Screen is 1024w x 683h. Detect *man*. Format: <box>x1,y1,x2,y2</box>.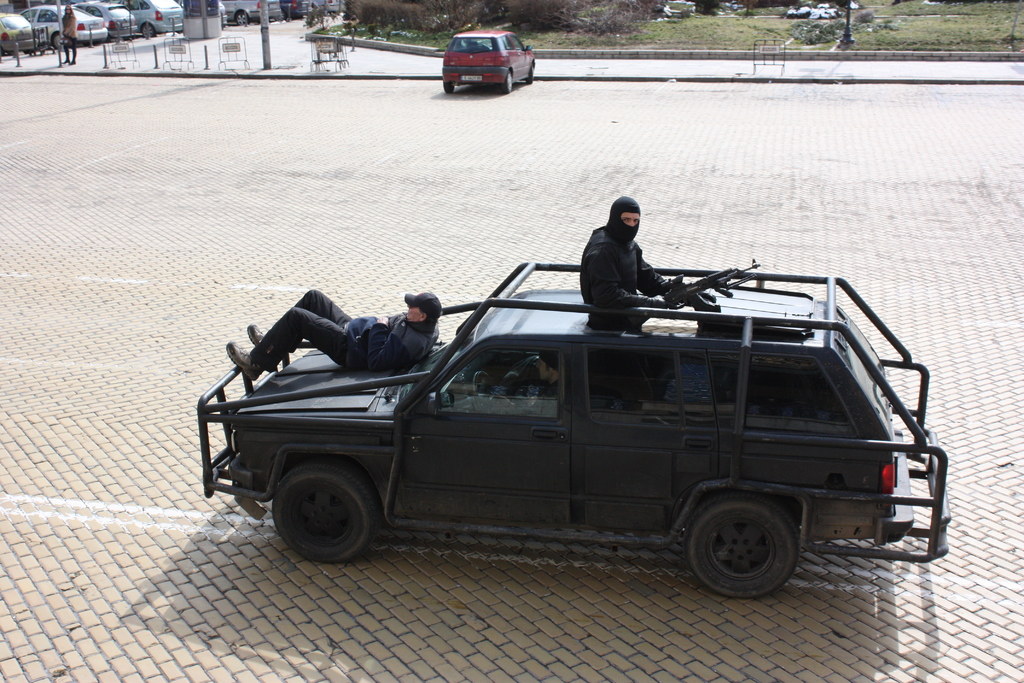
<box>569,197,690,321</box>.
